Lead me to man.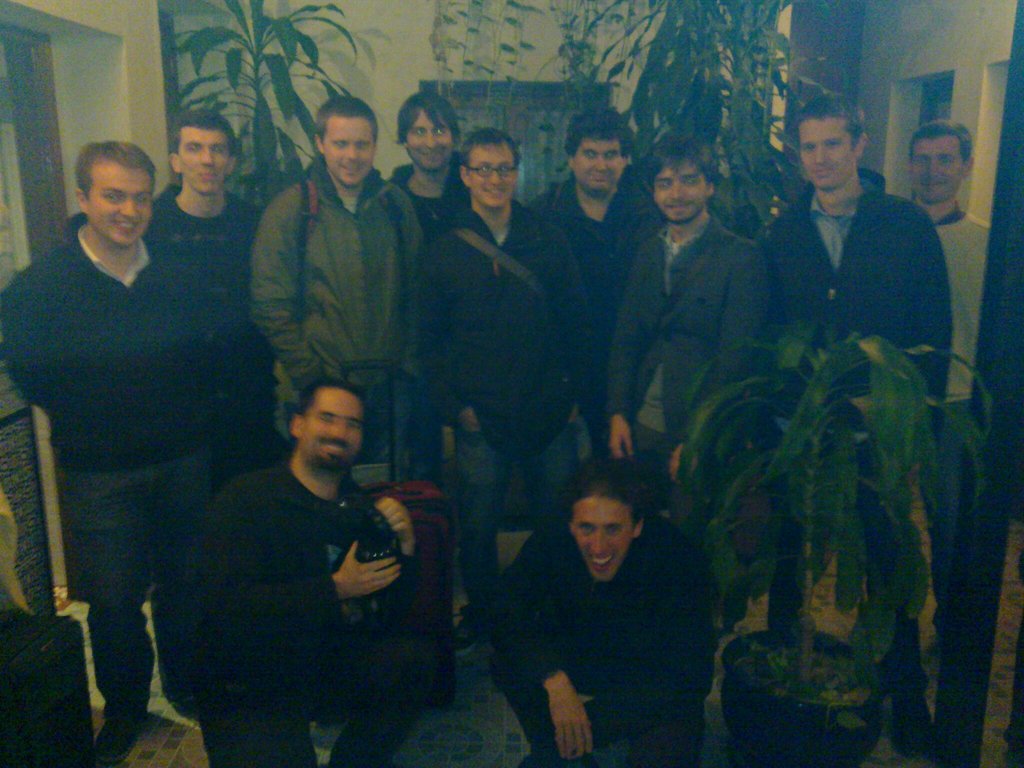
Lead to <box>134,113,271,451</box>.
